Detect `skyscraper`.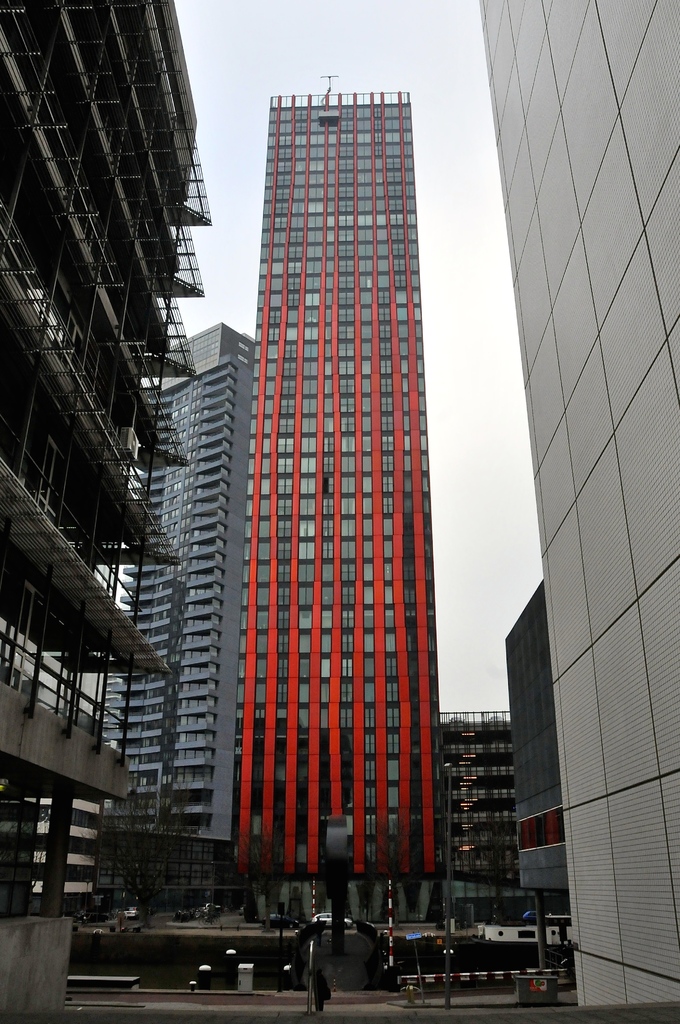
Detected at {"left": 140, "top": 38, "right": 496, "bottom": 932}.
